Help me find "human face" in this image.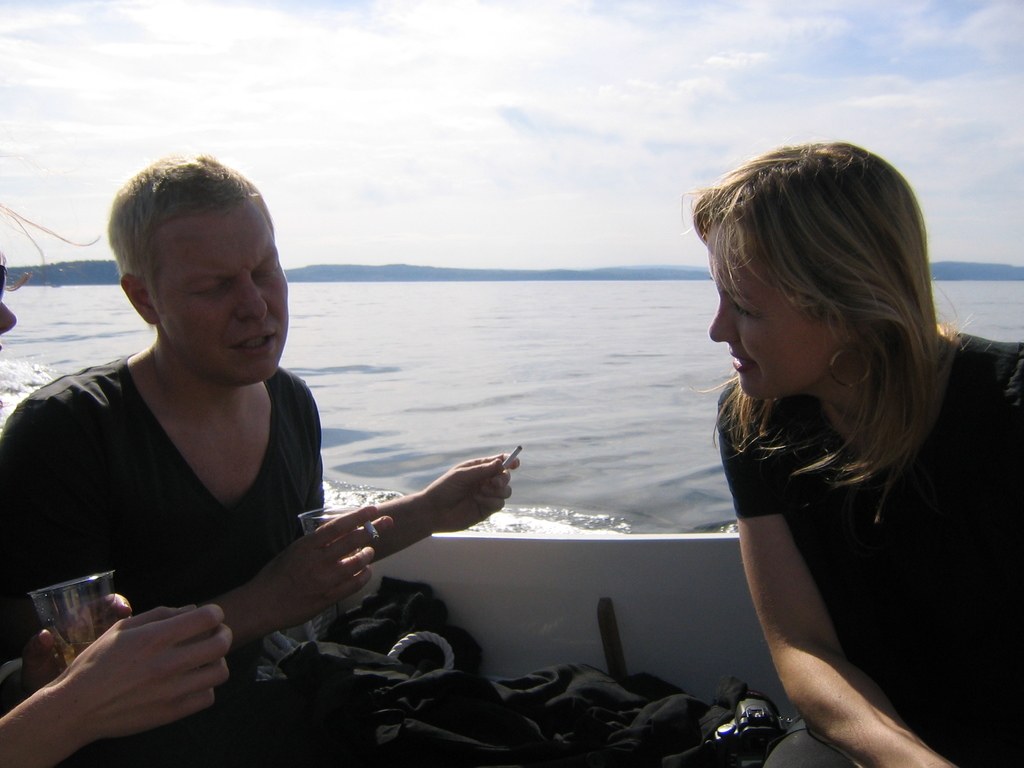
Found it: box=[711, 218, 836, 399].
